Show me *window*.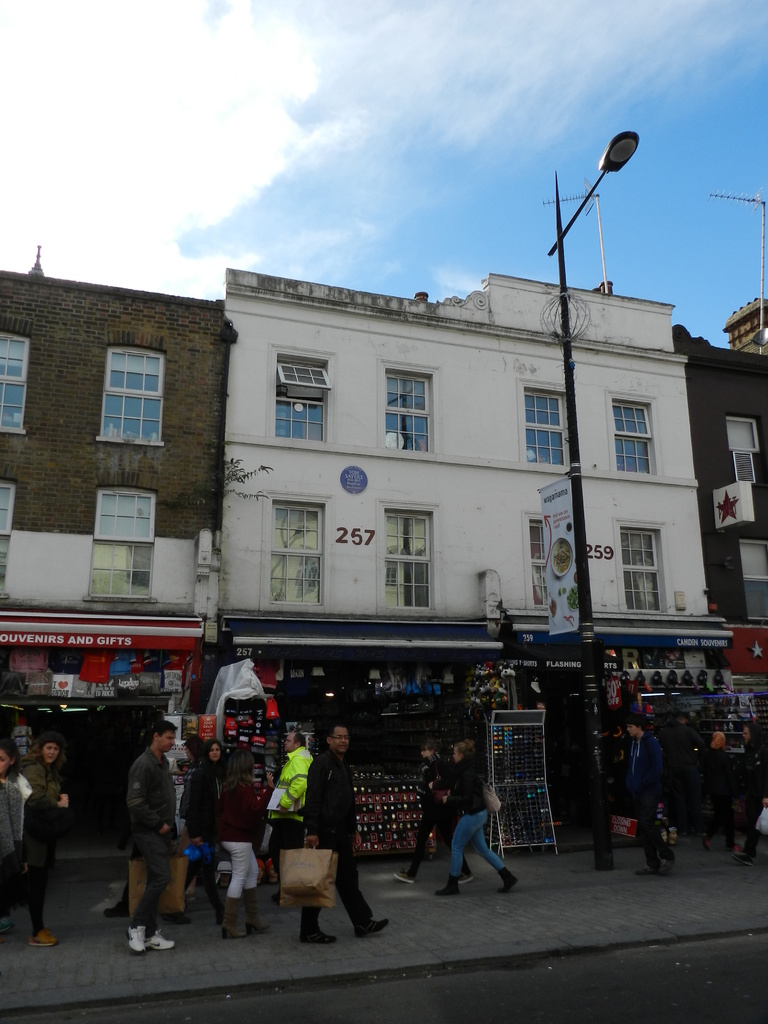
*window* is here: <region>620, 524, 669, 615</region>.
